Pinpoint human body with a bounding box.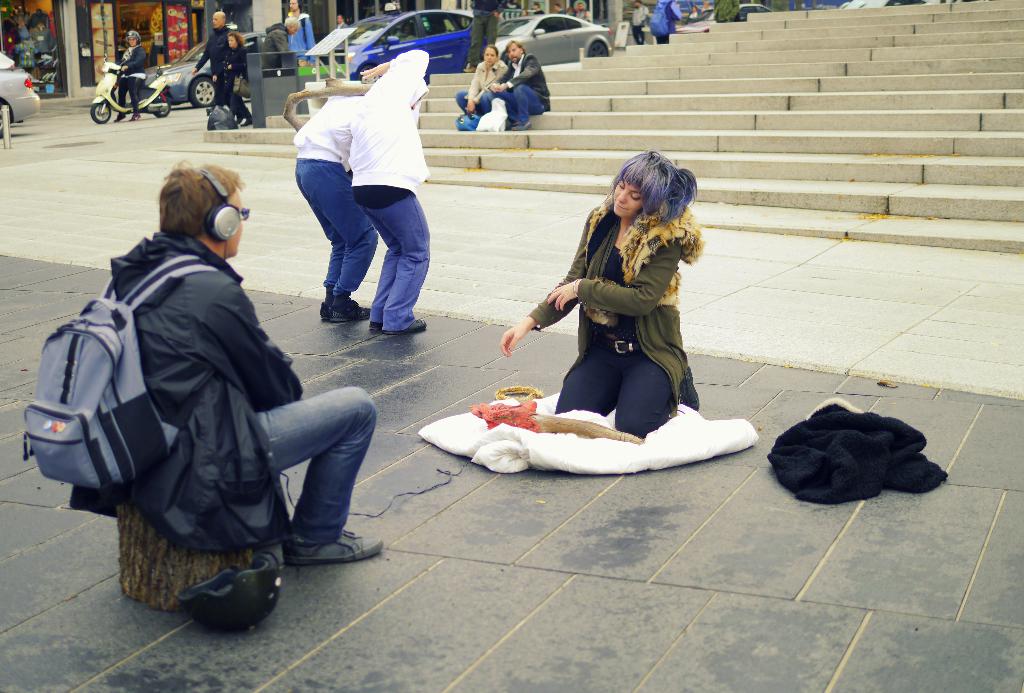
631,0,651,52.
